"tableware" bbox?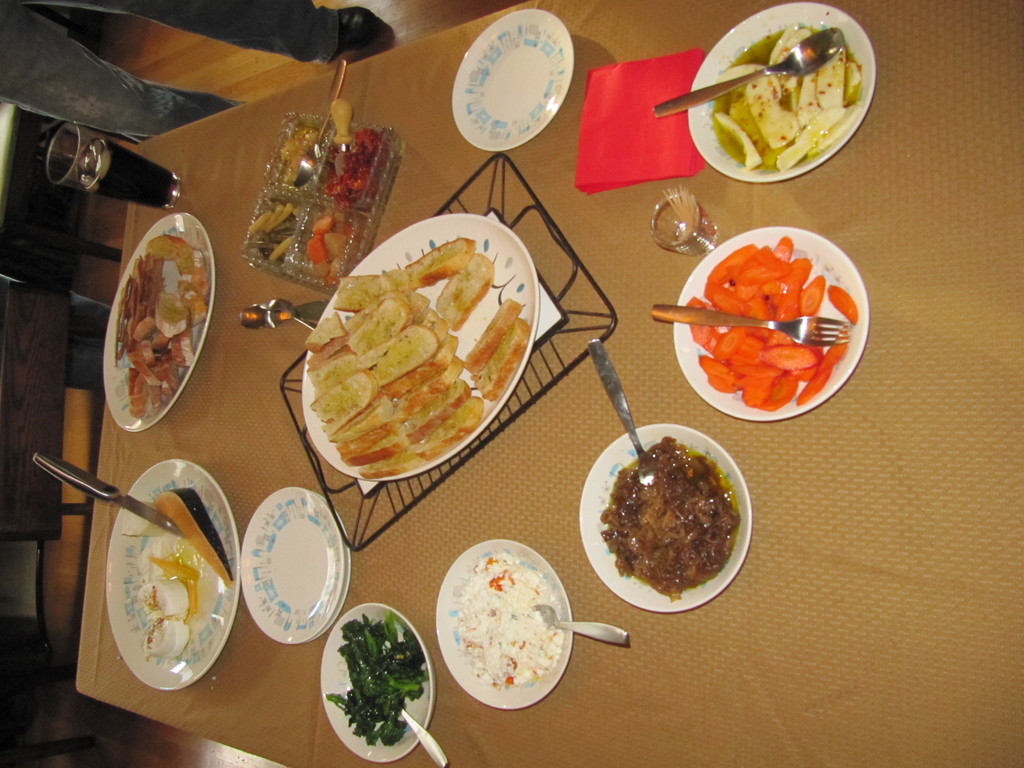
305:206:538:474
